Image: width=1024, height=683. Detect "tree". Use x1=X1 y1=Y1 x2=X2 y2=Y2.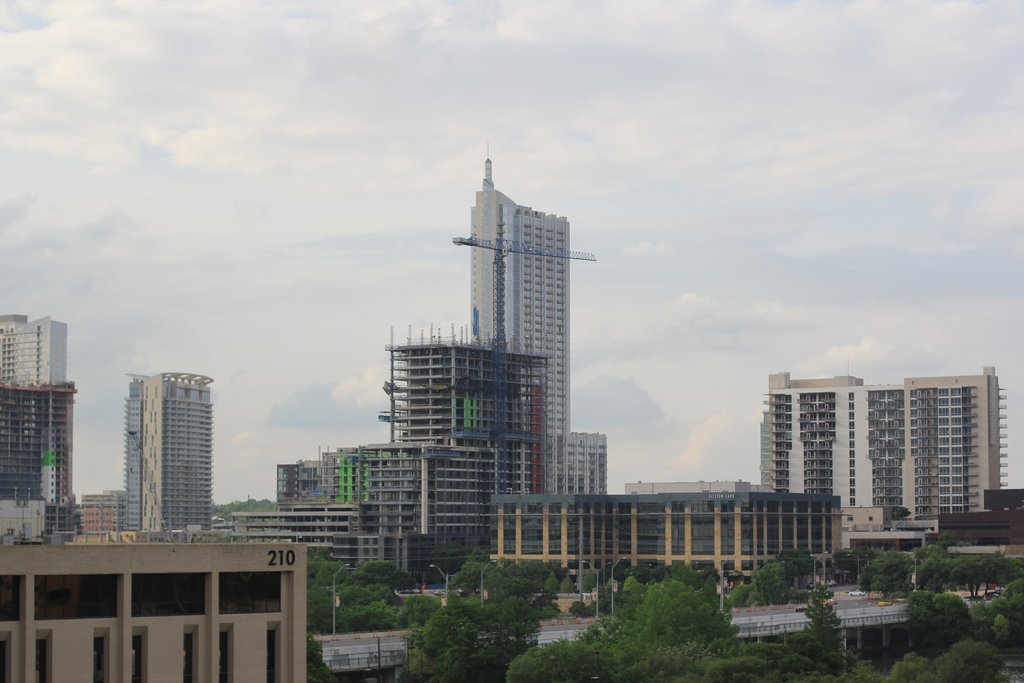
x1=399 y1=592 x2=444 y2=627.
